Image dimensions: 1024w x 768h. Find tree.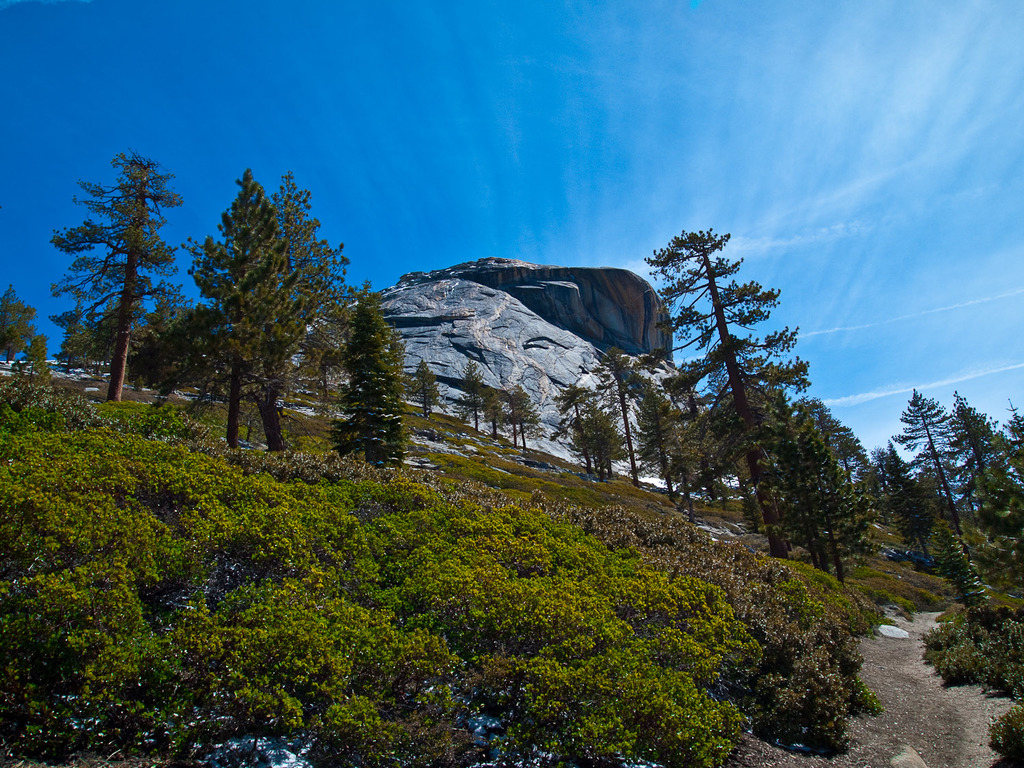
left=608, top=351, right=651, bottom=490.
